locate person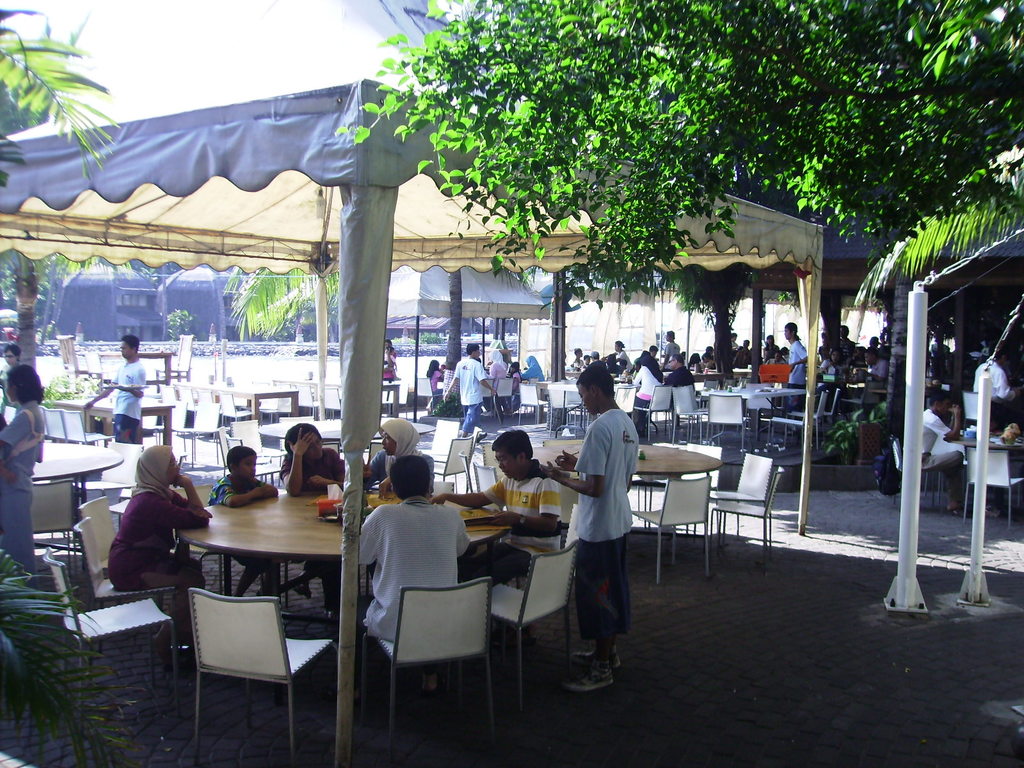
left=0, top=365, right=45, bottom=589
